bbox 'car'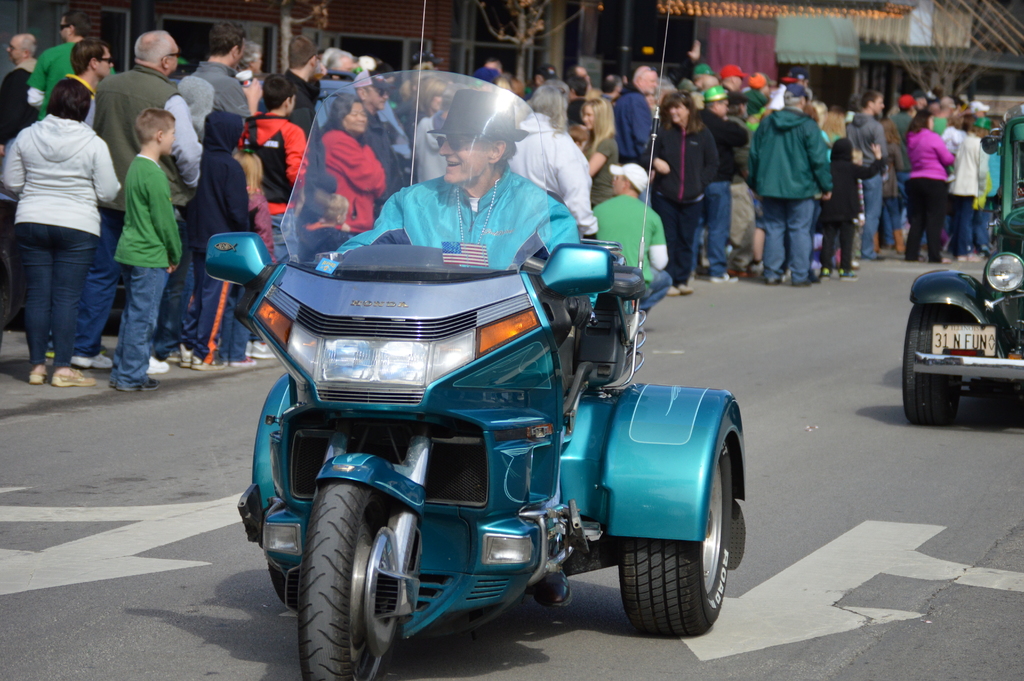
crop(903, 211, 1023, 427)
